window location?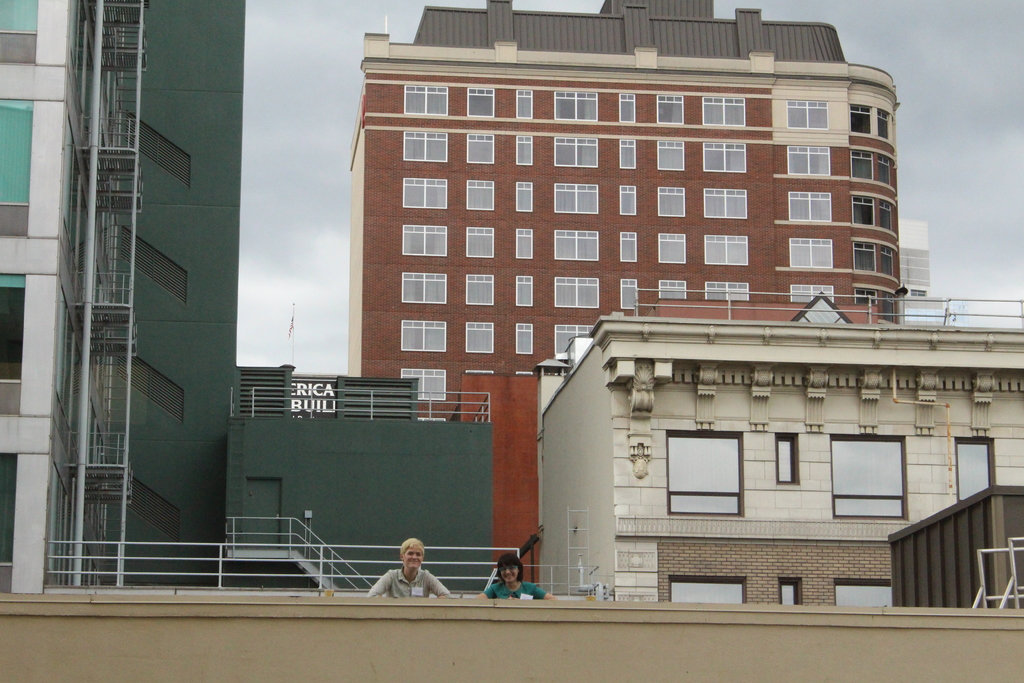
120 226 186 306
